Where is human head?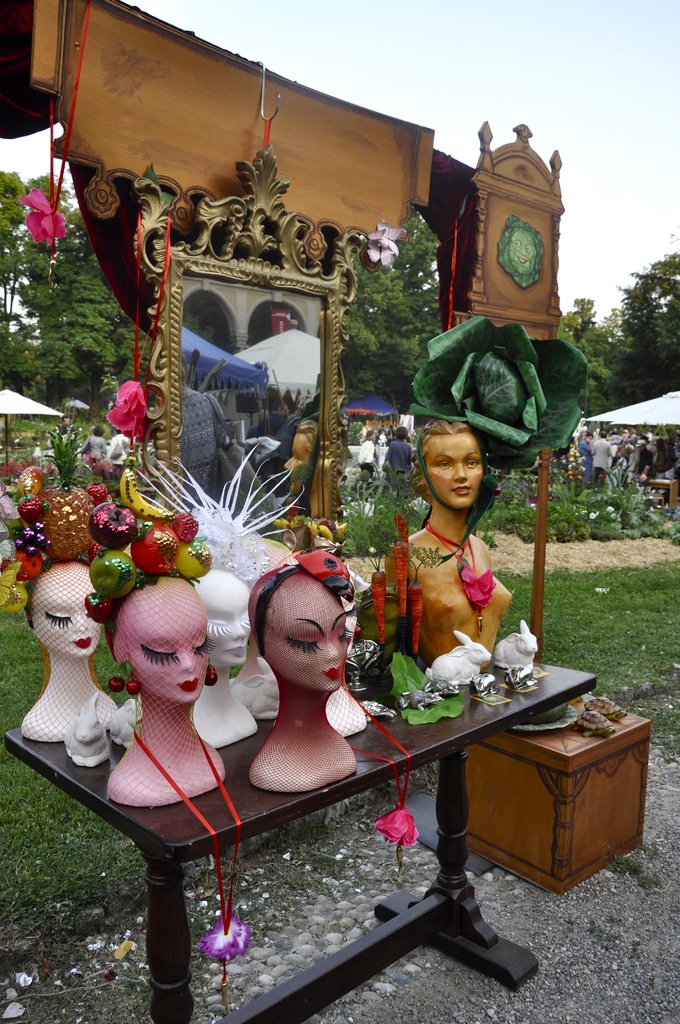
box=[106, 572, 212, 712].
